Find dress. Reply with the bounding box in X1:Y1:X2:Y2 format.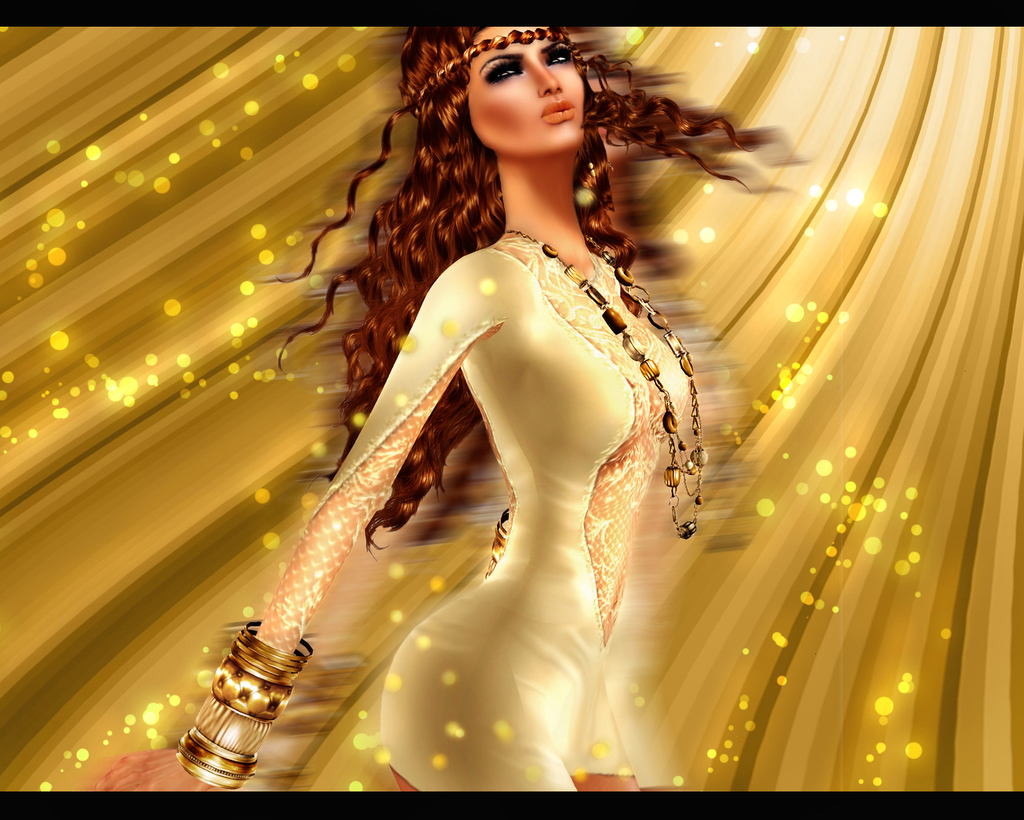
306:234:701:796.
